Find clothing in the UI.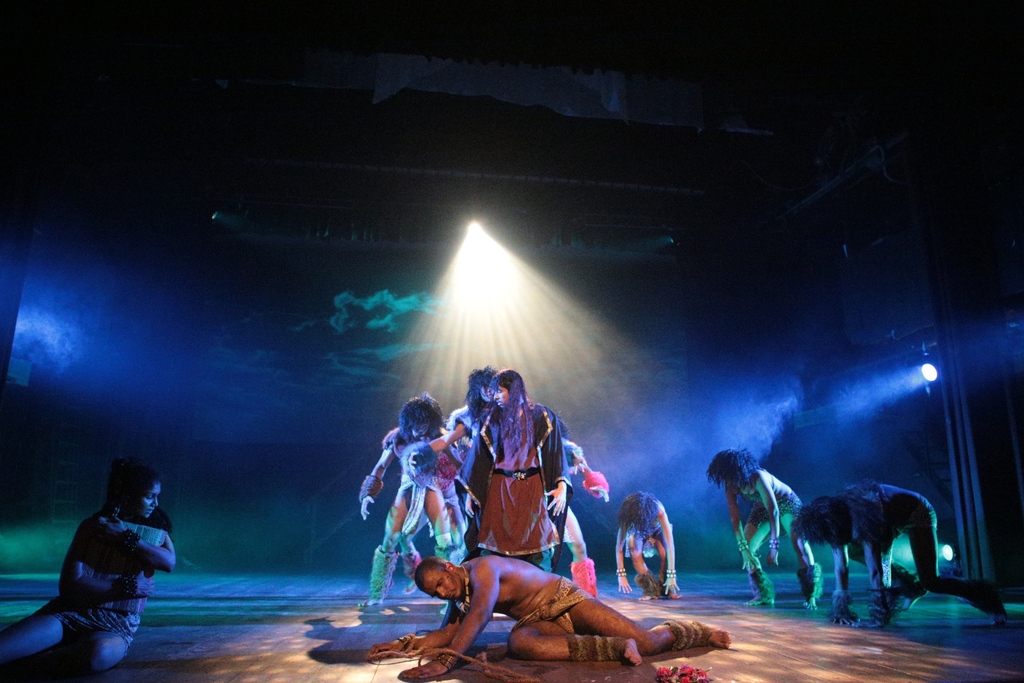
UI element at [449, 400, 485, 477].
